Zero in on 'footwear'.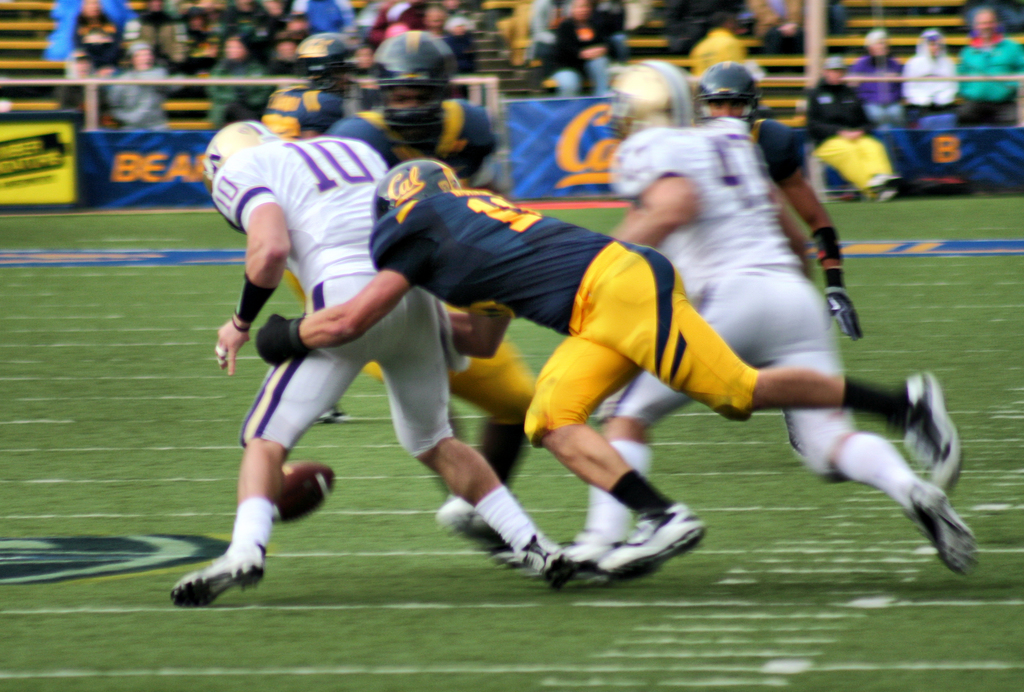
Zeroed in: detection(513, 522, 573, 590).
